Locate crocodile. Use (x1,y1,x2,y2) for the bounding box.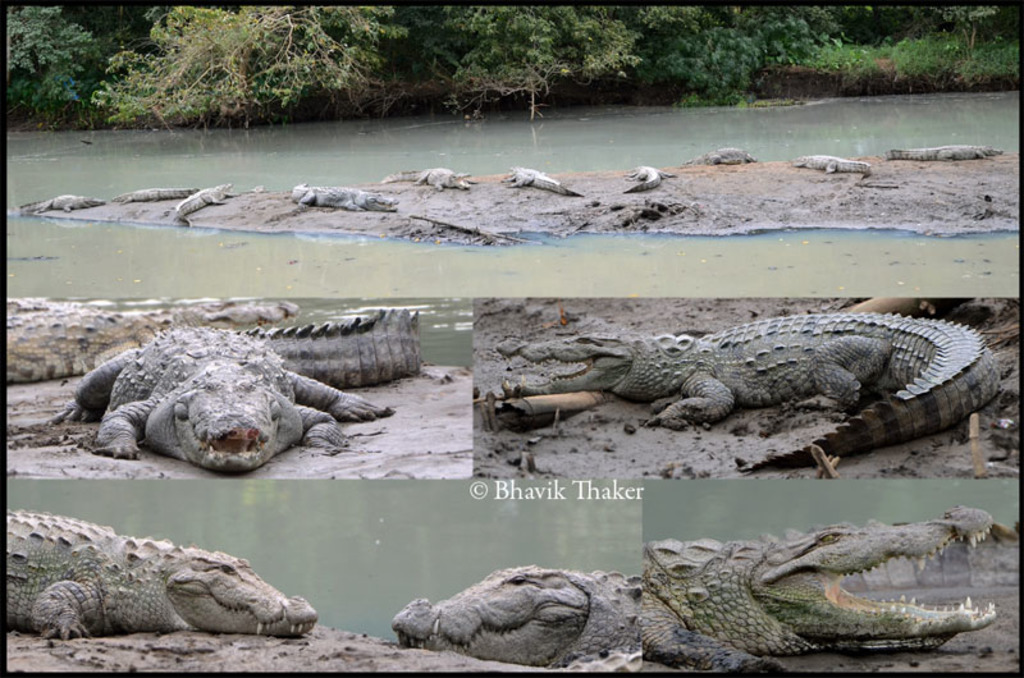
(6,297,294,385).
